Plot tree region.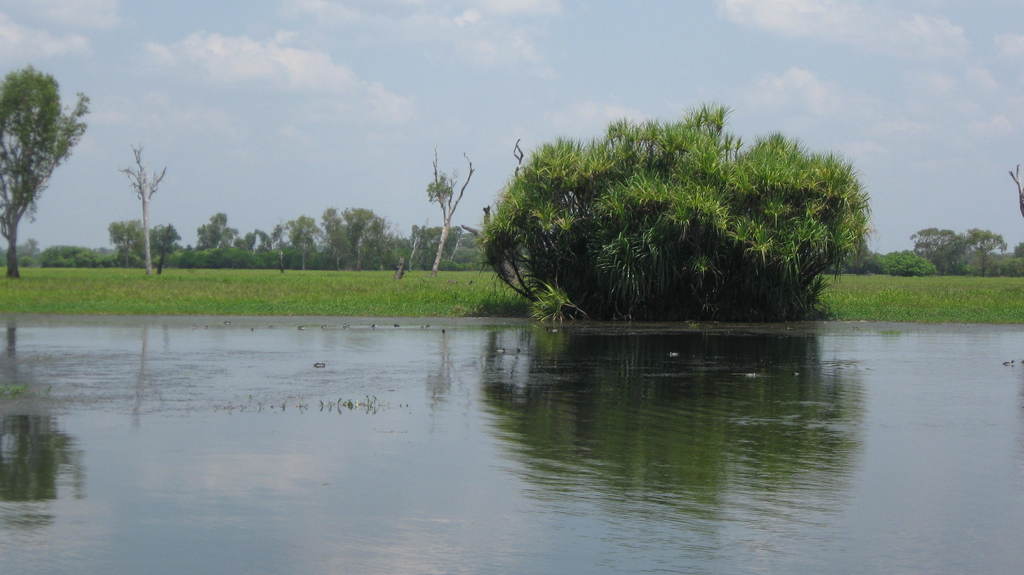
Plotted at x1=422, y1=147, x2=480, y2=275.
